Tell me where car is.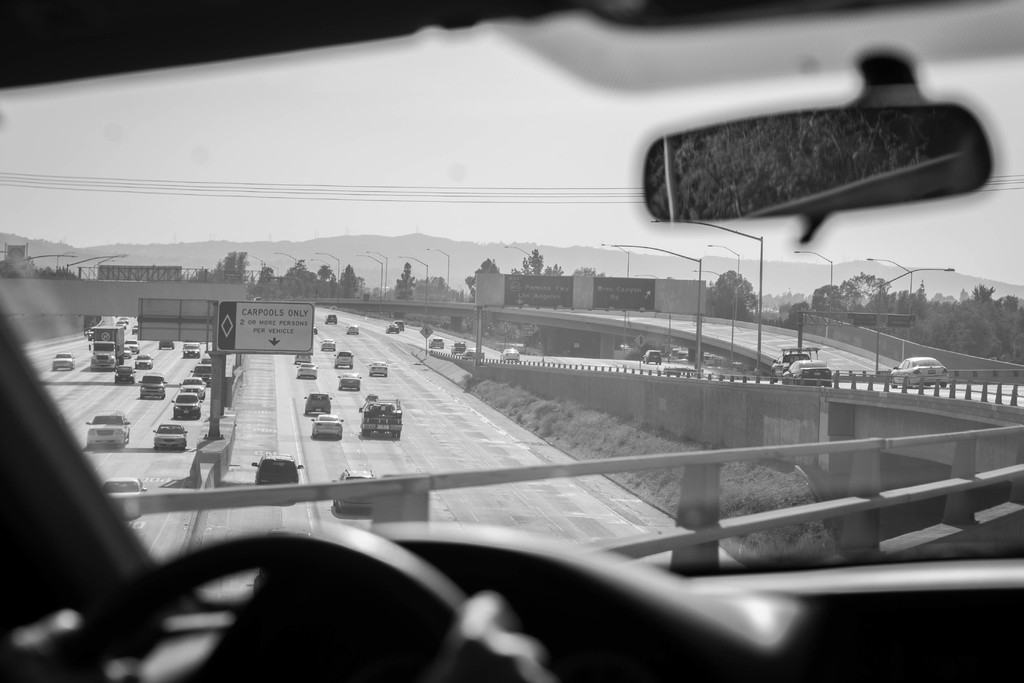
car is at bbox=(181, 341, 201, 358).
